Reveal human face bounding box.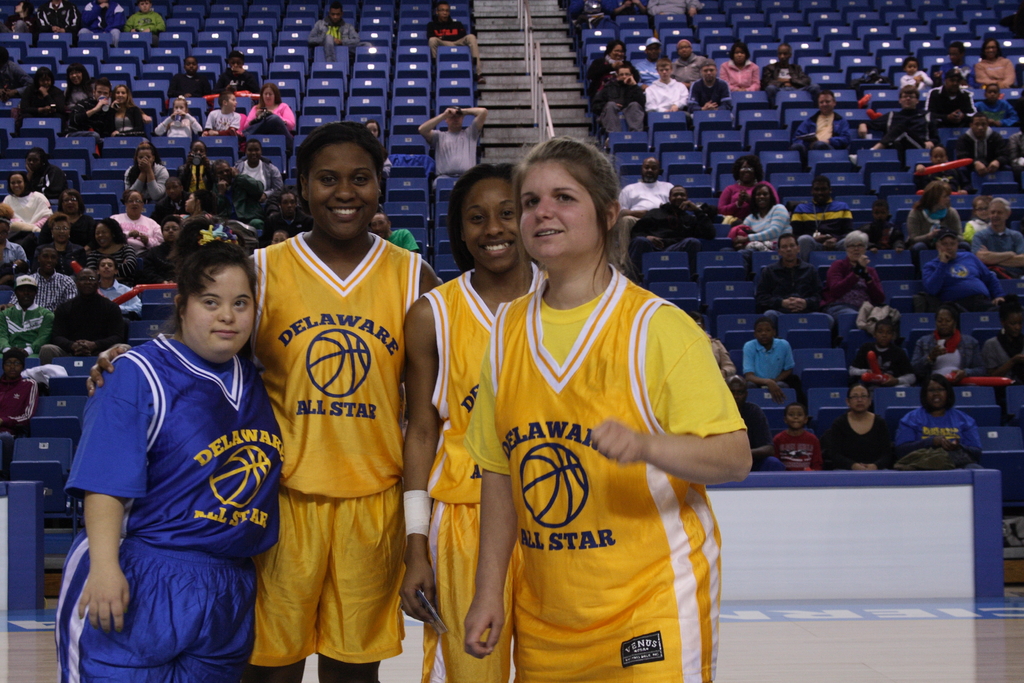
Revealed: <bbox>161, 219, 179, 243</bbox>.
